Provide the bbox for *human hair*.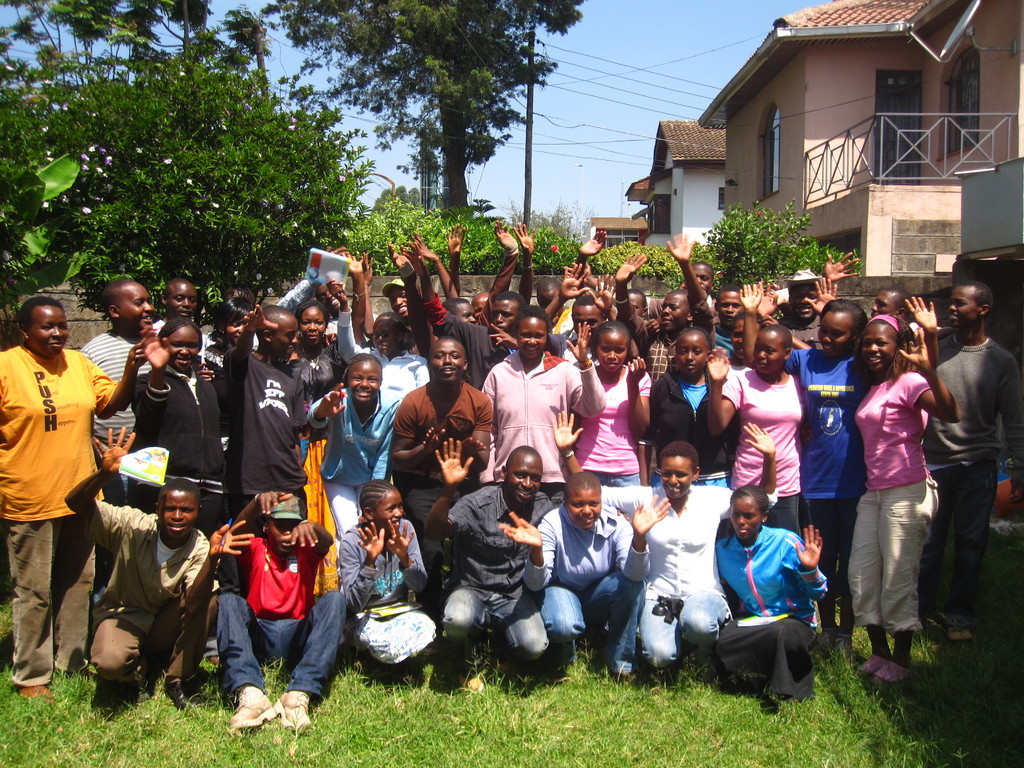
[left=165, top=479, right=201, bottom=504].
